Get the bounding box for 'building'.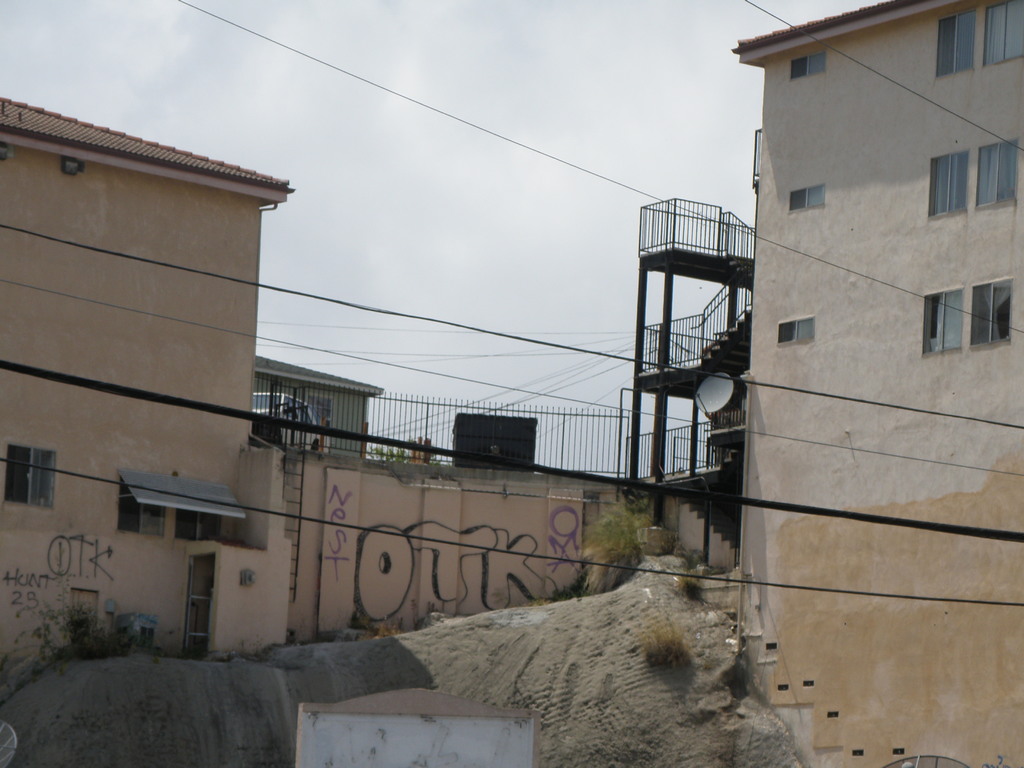
region(2, 94, 634, 698).
